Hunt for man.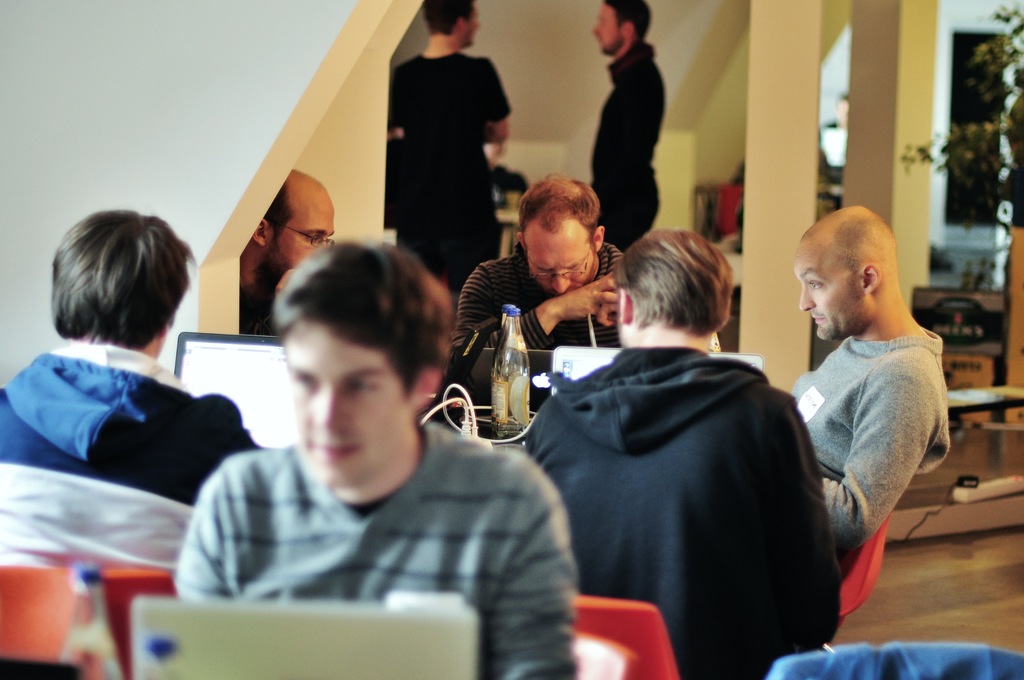
Hunted down at pyautogui.locateOnScreen(0, 208, 268, 513).
